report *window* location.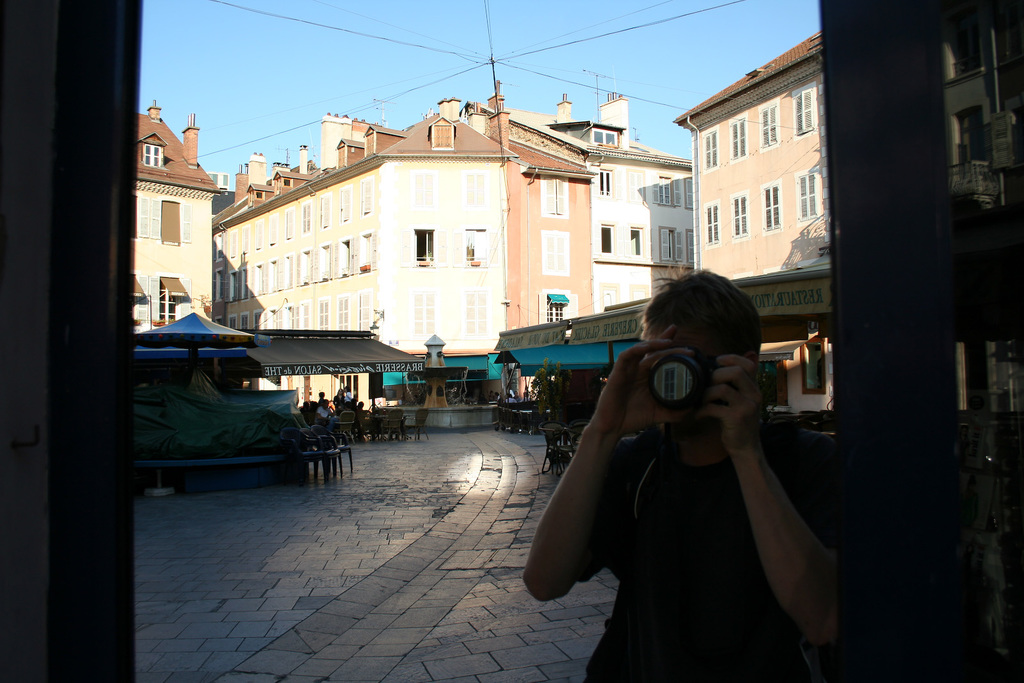
Report: [214, 233, 230, 255].
